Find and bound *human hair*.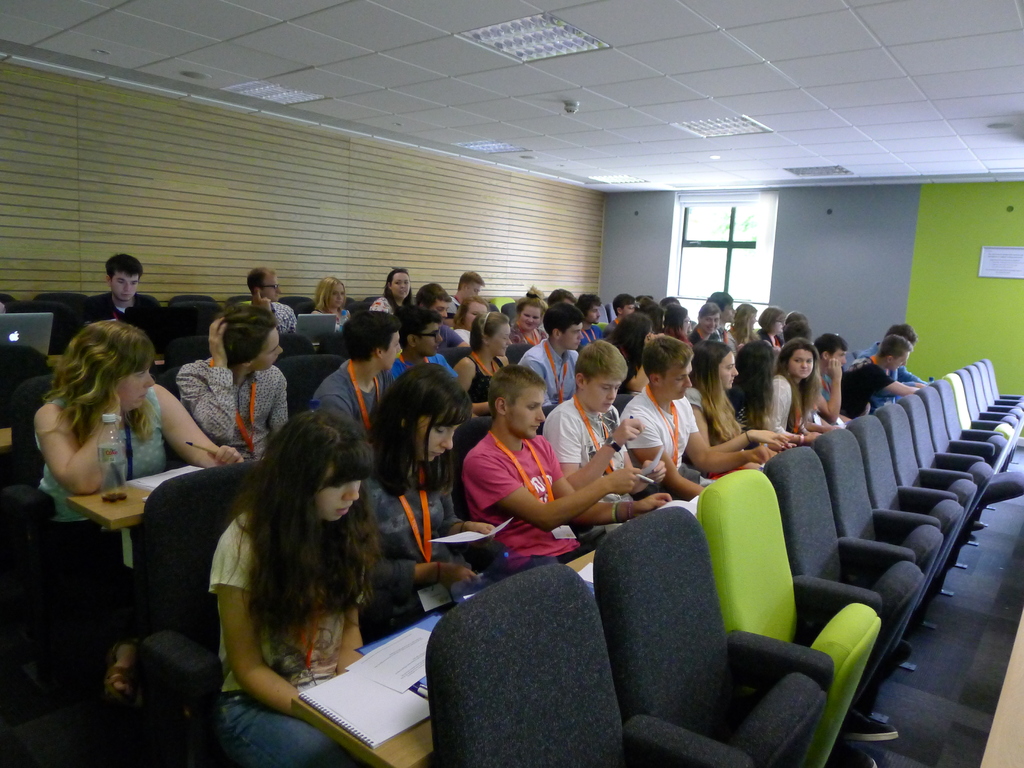
Bound: box(758, 305, 785, 337).
